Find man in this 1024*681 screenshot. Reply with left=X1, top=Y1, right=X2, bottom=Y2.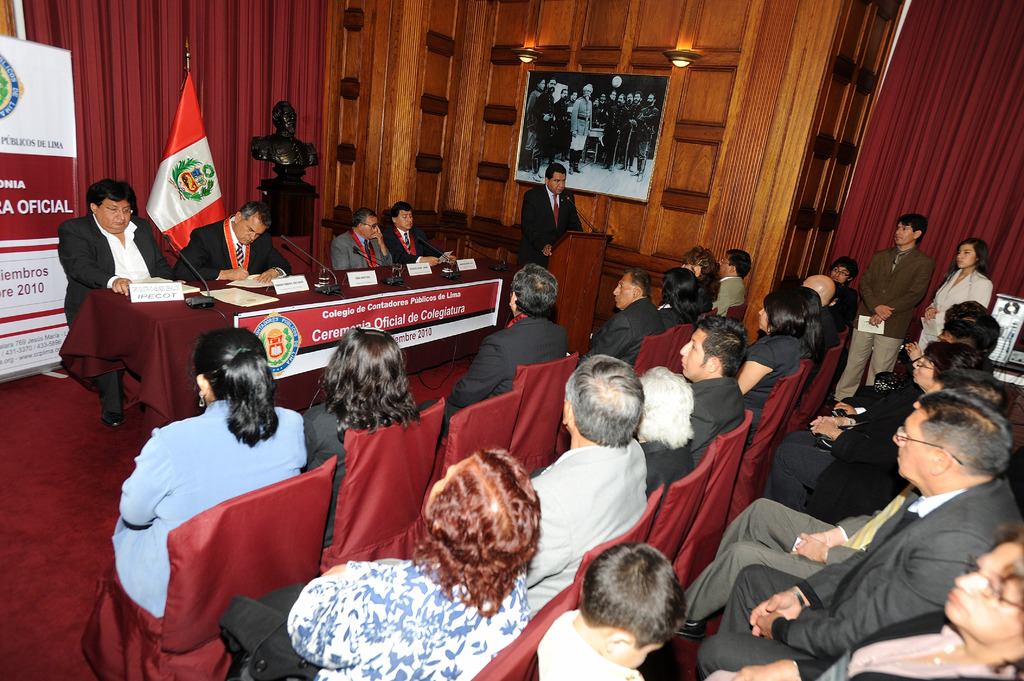
left=421, top=264, right=565, bottom=435.
